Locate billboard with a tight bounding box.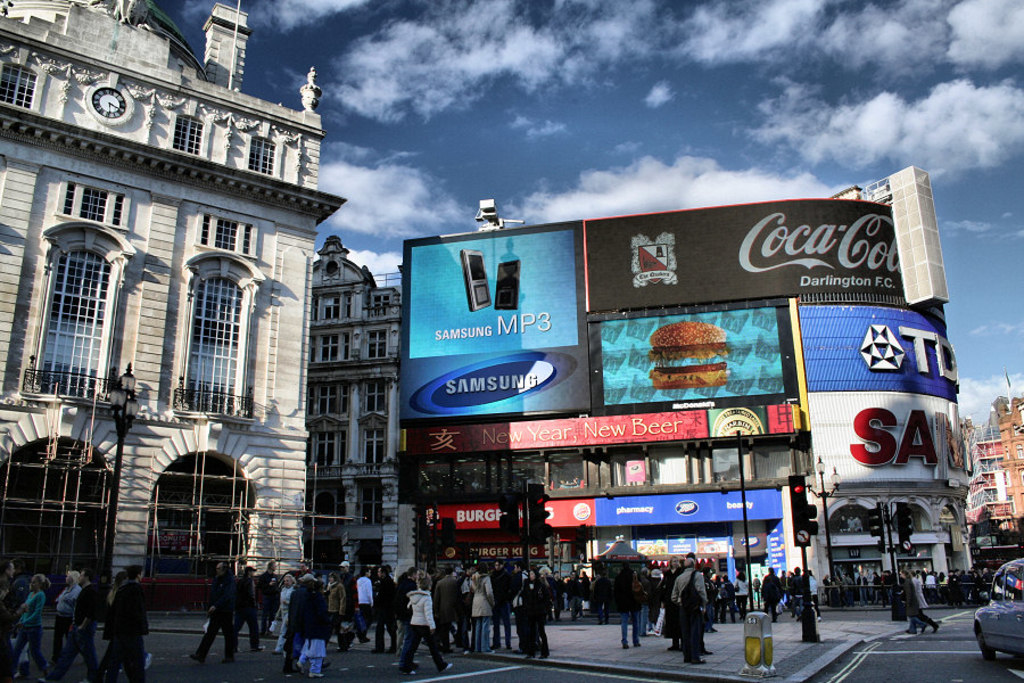
[x1=811, y1=403, x2=960, y2=488].
